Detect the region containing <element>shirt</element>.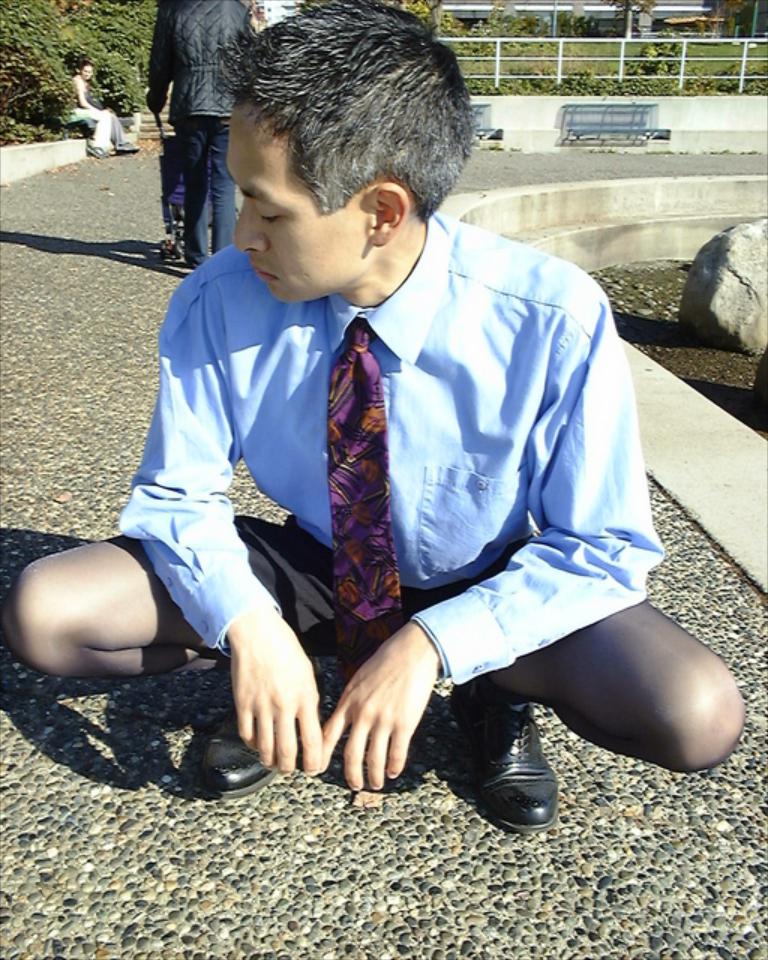
<box>123,216,659,684</box>.
